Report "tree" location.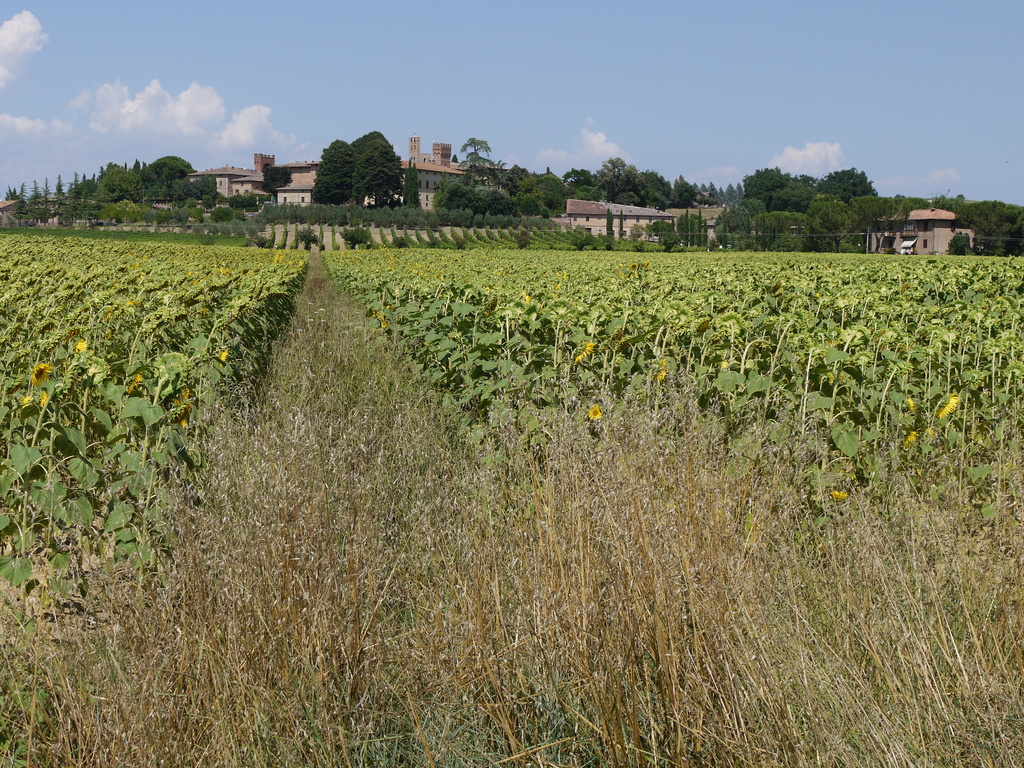
Report: (left=346, top=139, right=408, bottom=205).
